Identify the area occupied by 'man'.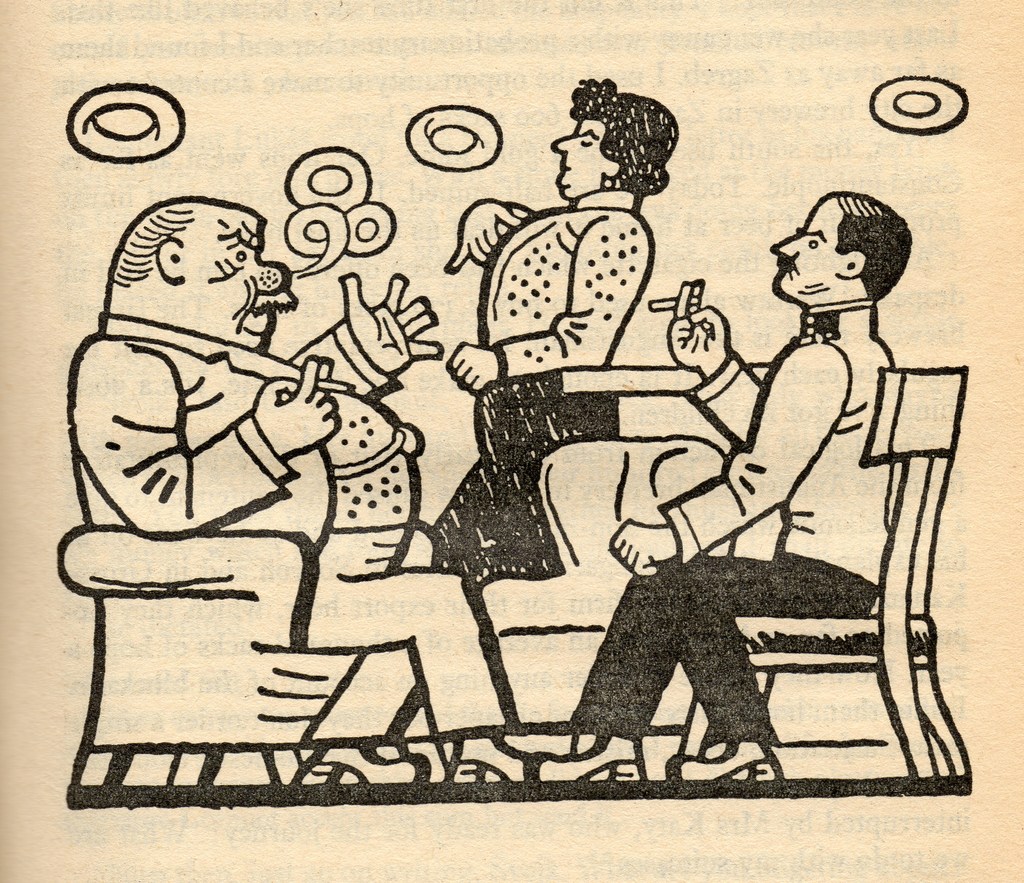
Area: (575,216,963,772).
